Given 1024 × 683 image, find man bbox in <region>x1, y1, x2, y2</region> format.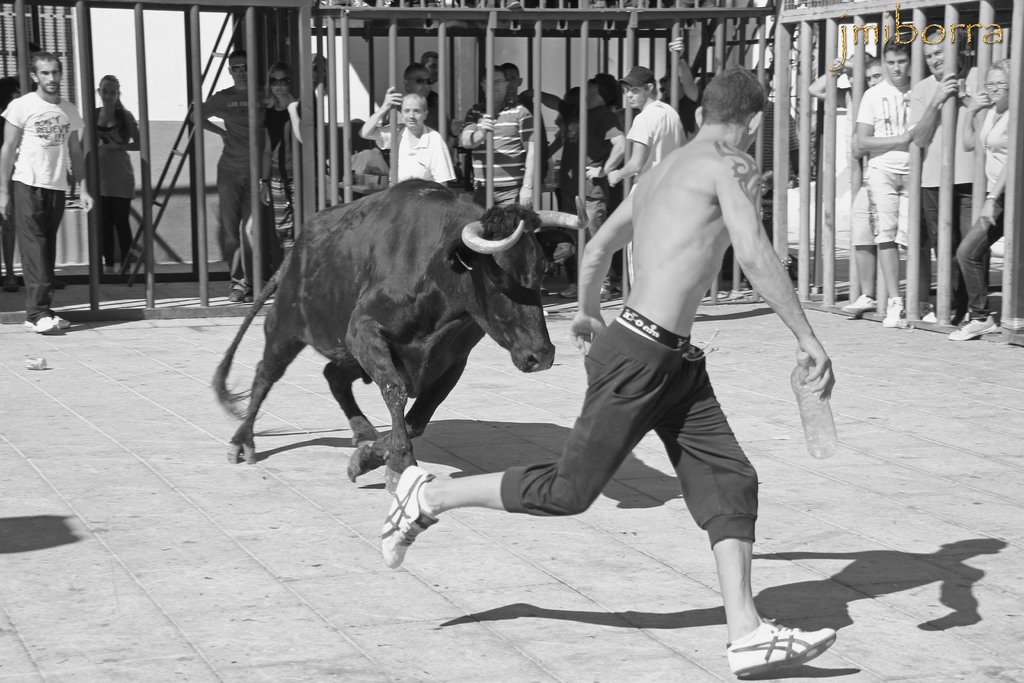
<region>359, 83, 454, 187</region>.
